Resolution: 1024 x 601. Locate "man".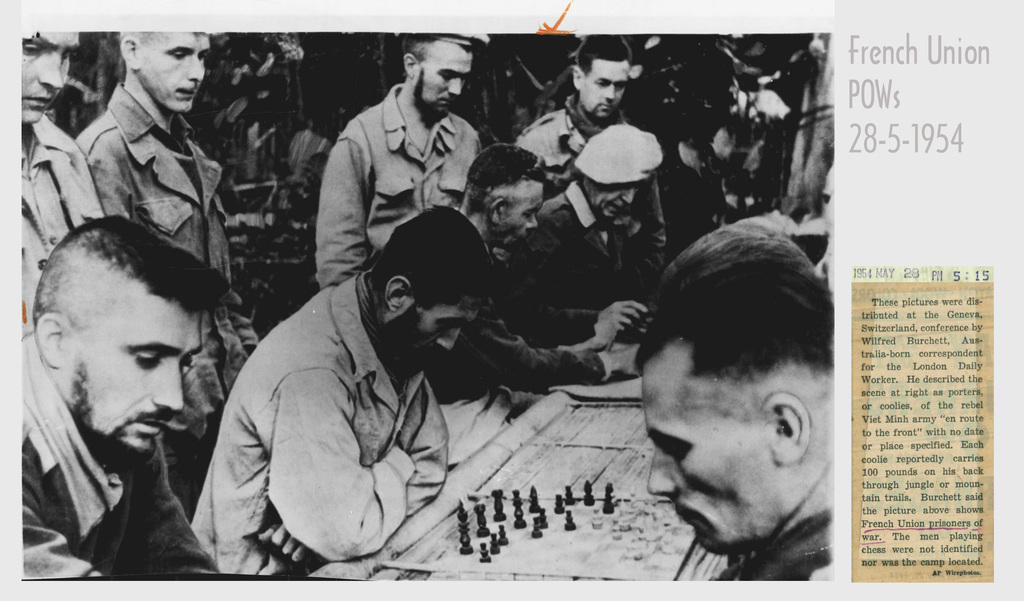
box=[73, 21, 262, 514].
